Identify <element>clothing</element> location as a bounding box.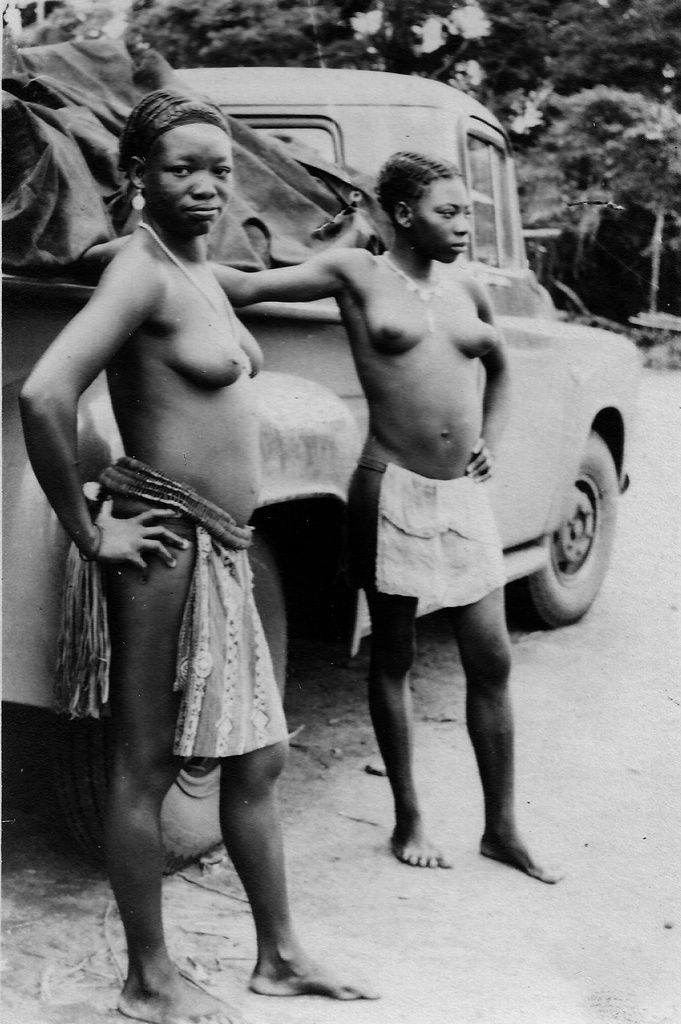
BBox(61, 460, 291, 760).
